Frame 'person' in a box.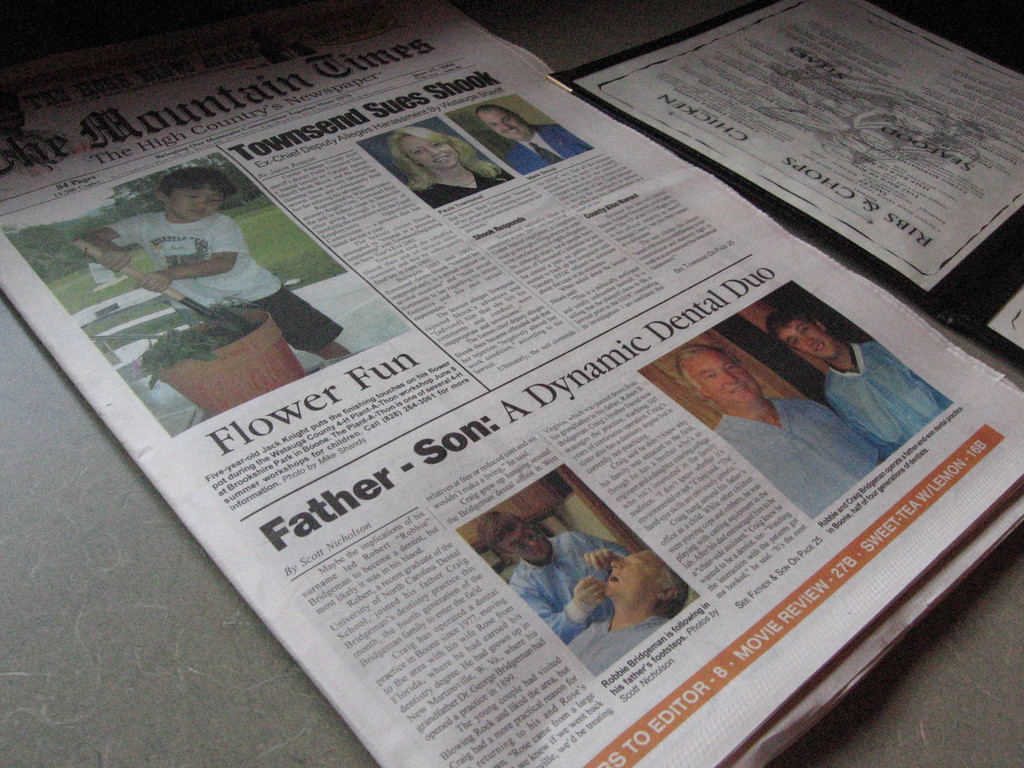
474:100:591:182.
